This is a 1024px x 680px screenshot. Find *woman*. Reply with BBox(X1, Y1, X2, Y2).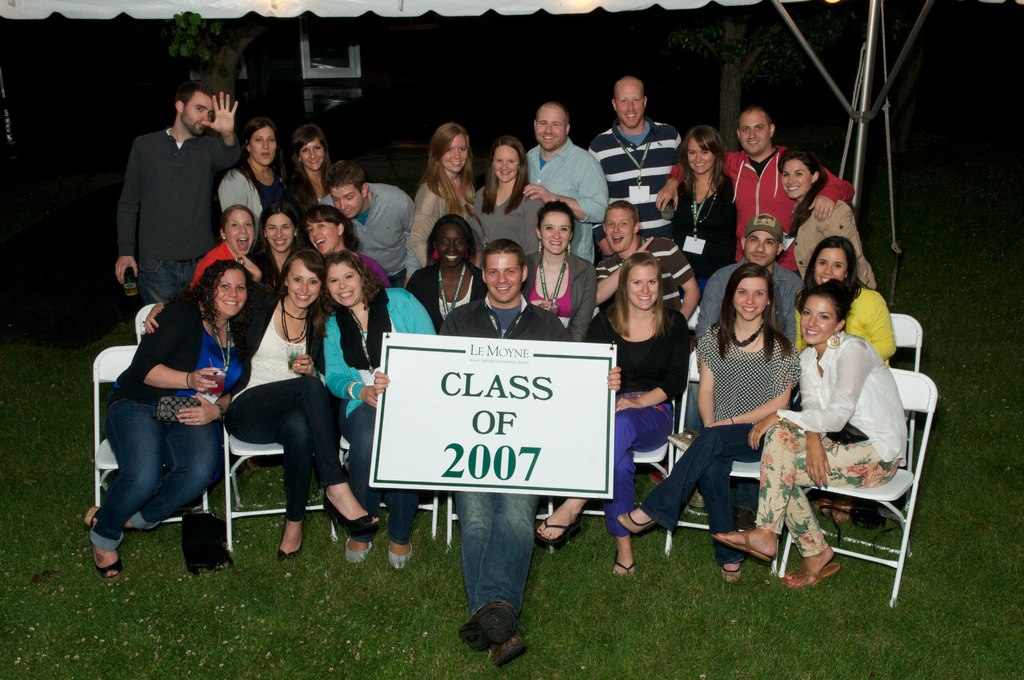
BBox(304, 200, 399, 288).
